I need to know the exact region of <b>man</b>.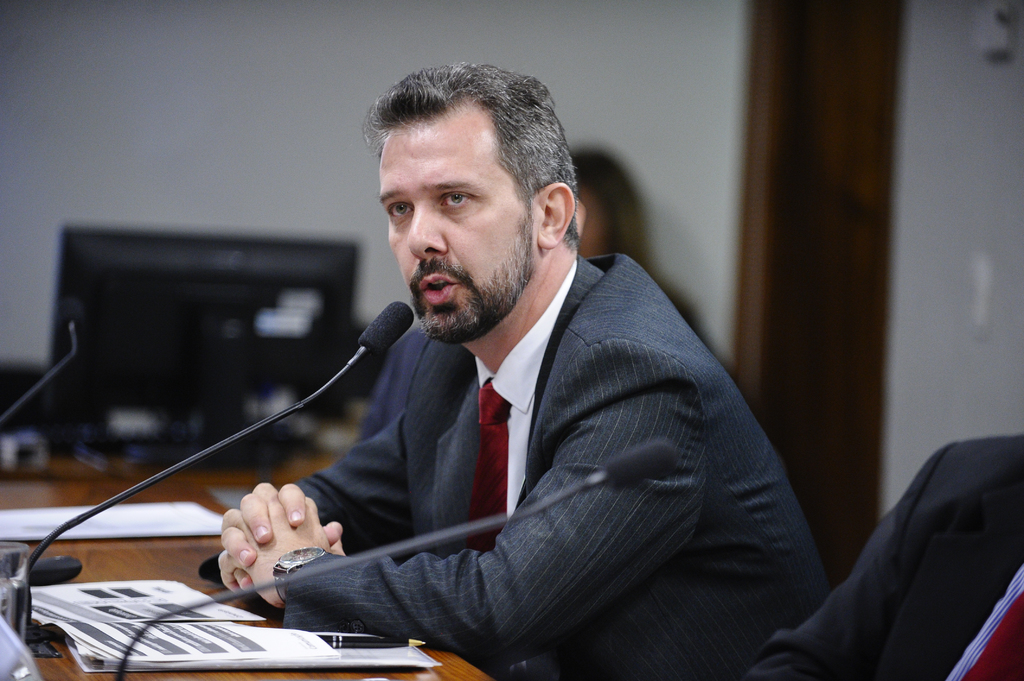
Region: (181, 56, 829, 680).
